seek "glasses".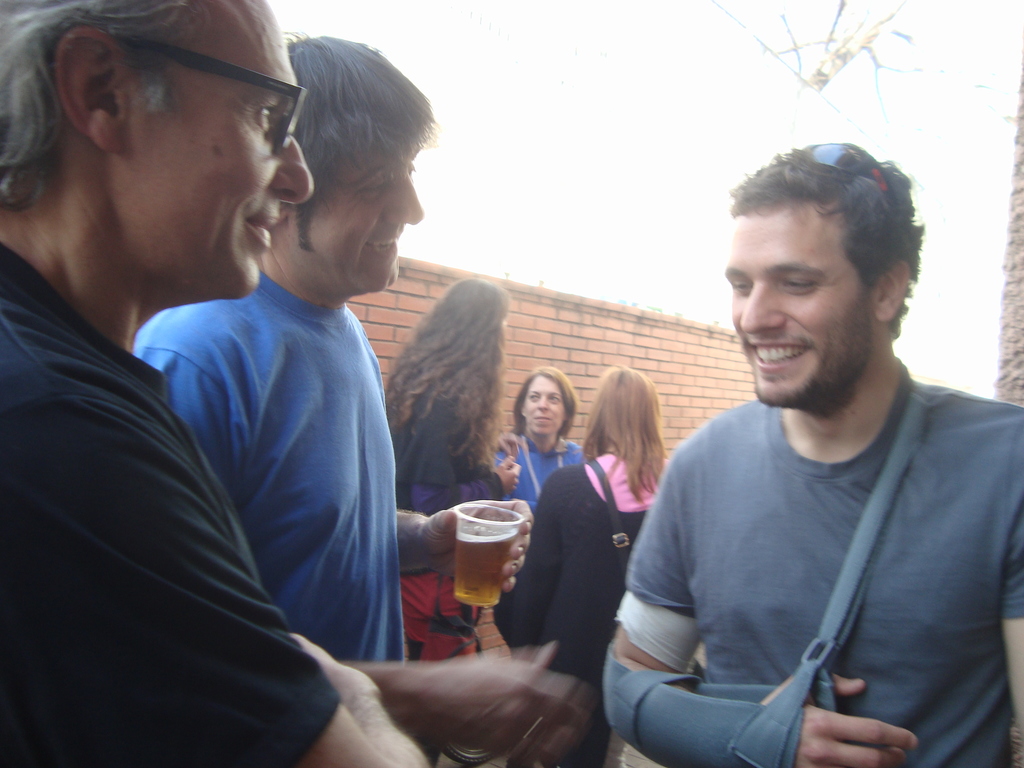
bbox=(803, 139, 917, 236).
